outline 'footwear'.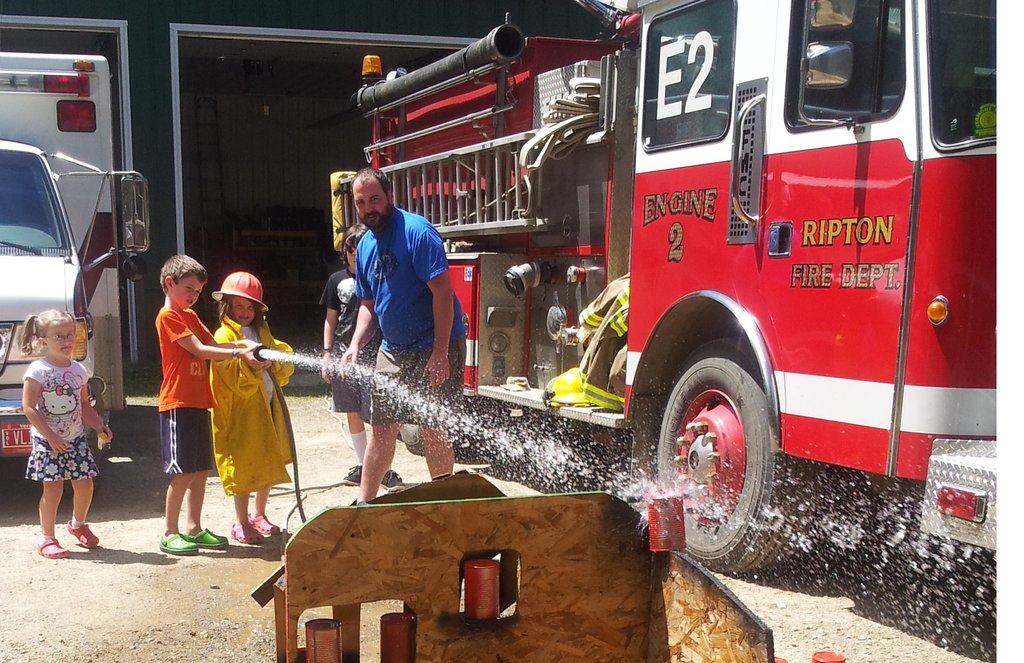
Outline: 382,467,408,494.
